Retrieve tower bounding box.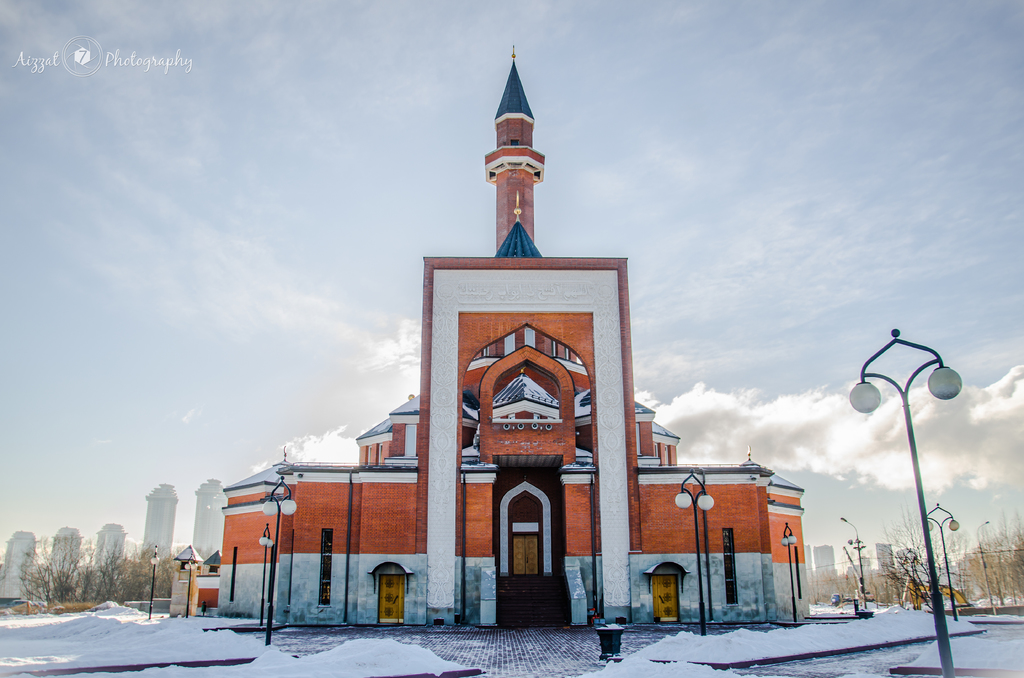
Bounding box: (left=2, top=527, right=35, bottom=593).
